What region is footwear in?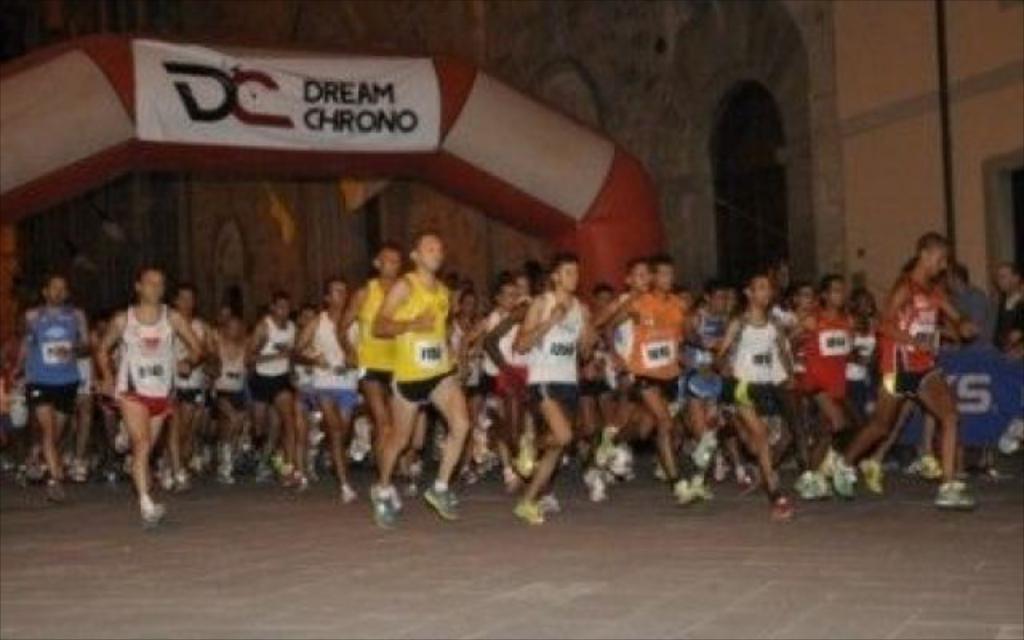
677 480 691 502.
